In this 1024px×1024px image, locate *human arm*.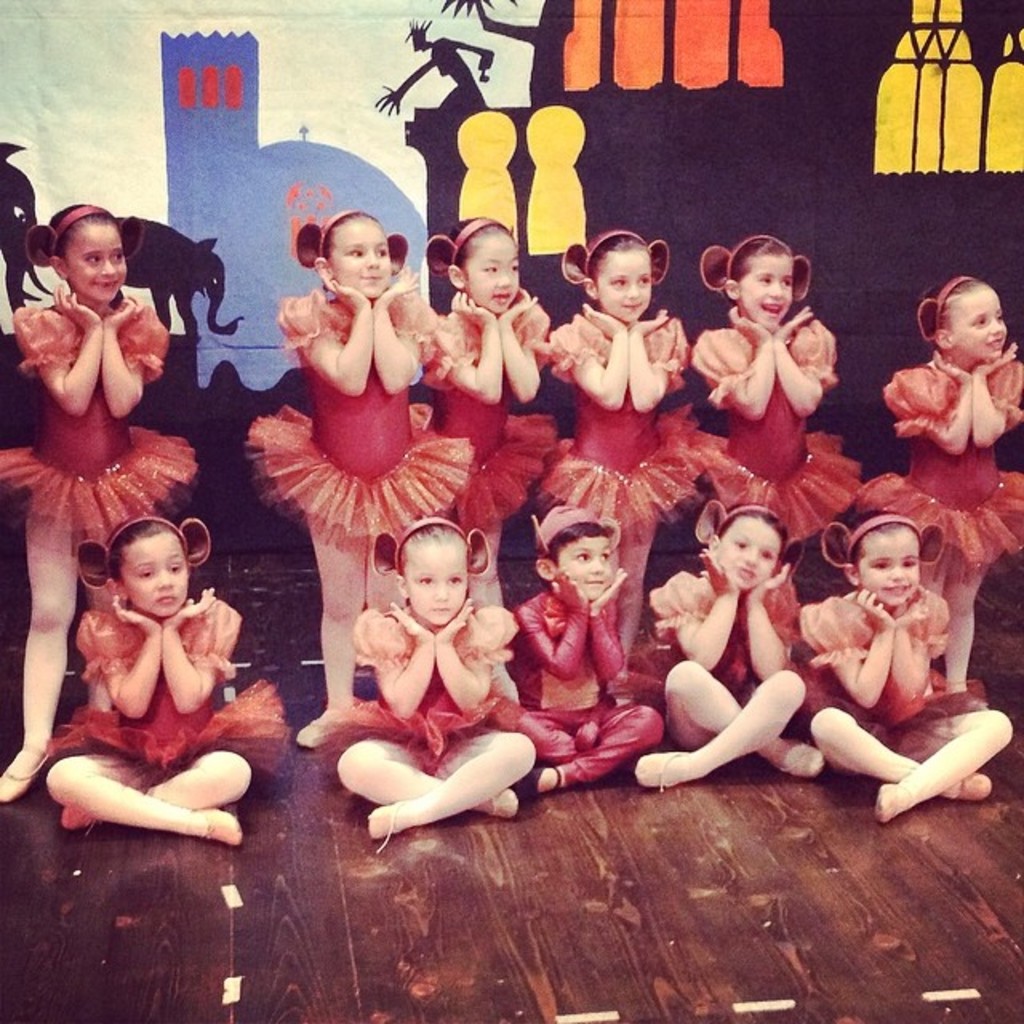
Bounding box: <bbox>653, 542, 747, 672</bbox>.
